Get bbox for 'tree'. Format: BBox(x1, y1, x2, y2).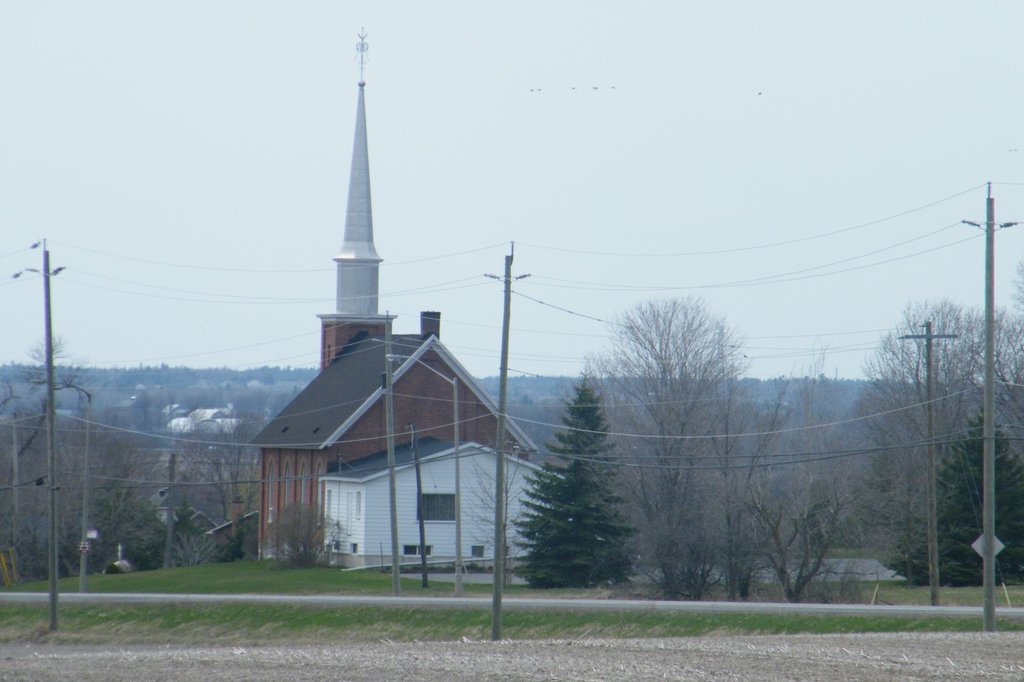
BBox(892, 408, 1023, 593).
